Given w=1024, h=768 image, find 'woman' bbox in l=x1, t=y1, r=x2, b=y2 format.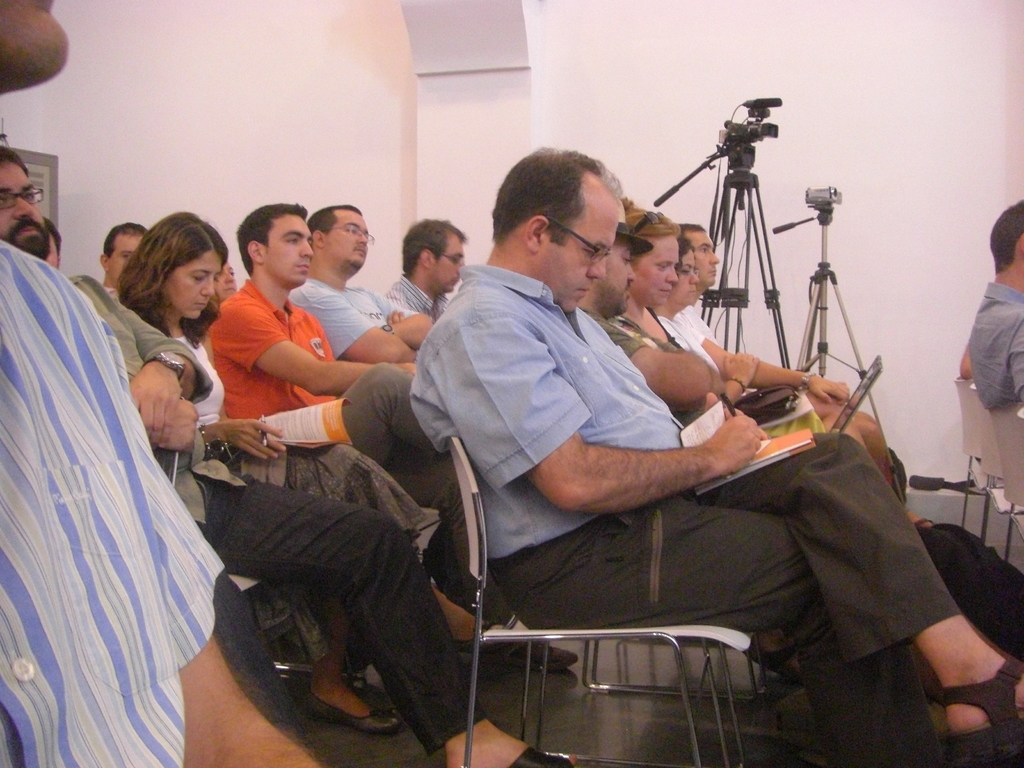
l=112, t=213, r=502, b=729.
